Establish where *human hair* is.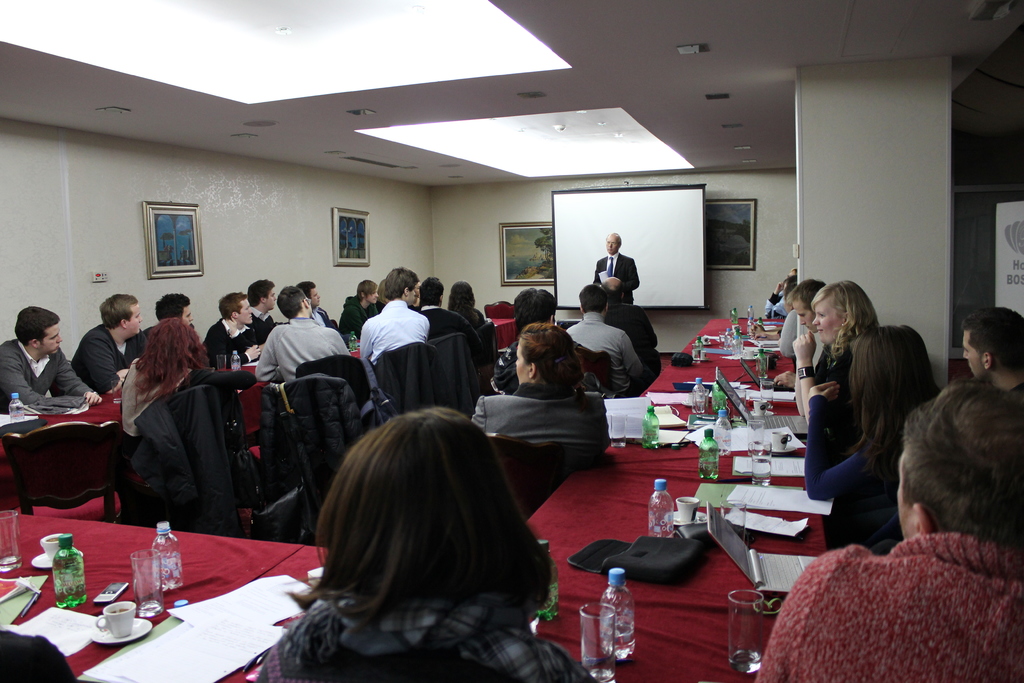
Established at rect(382, 263, 422, 299).
